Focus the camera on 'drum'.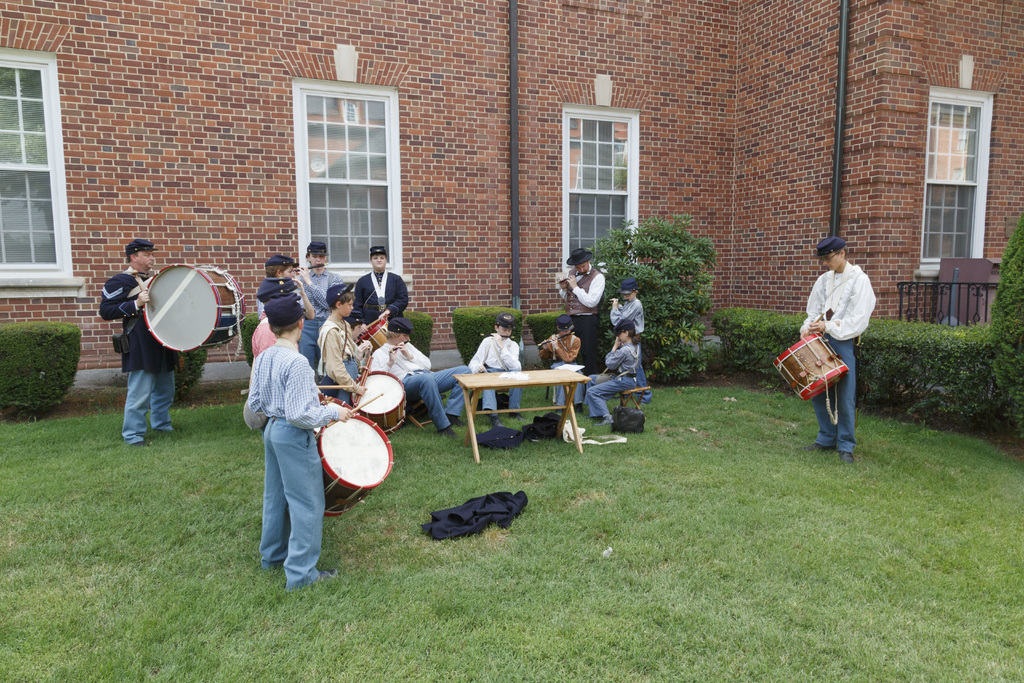
Focus region: l=354, t=316, r=390, b=349.
